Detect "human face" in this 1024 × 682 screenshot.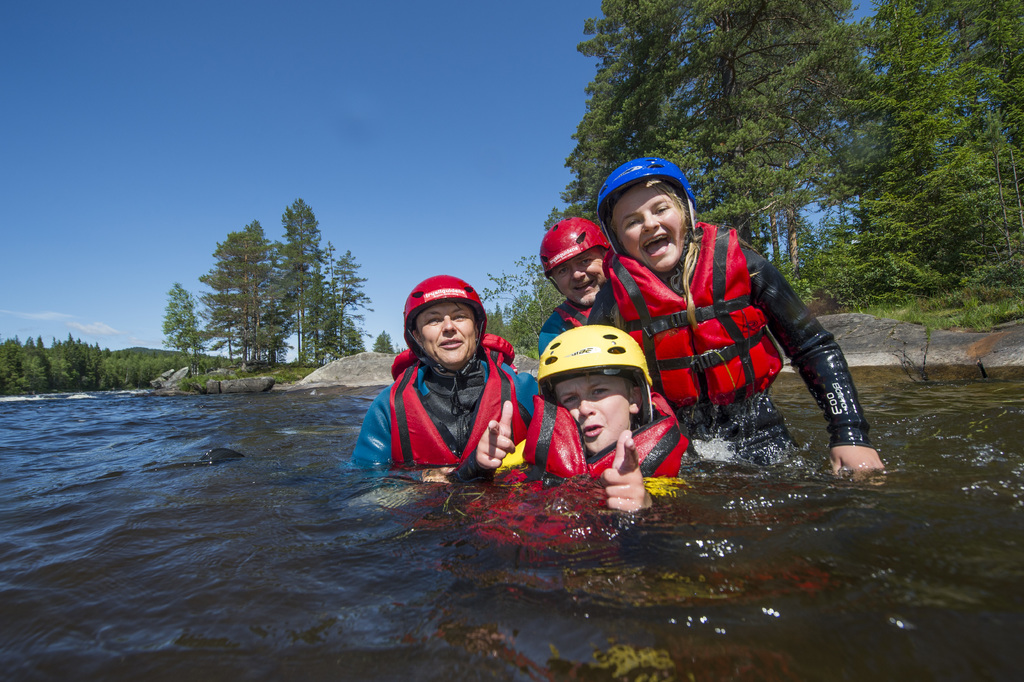
Detection: region(552, 251, 604, 307).
